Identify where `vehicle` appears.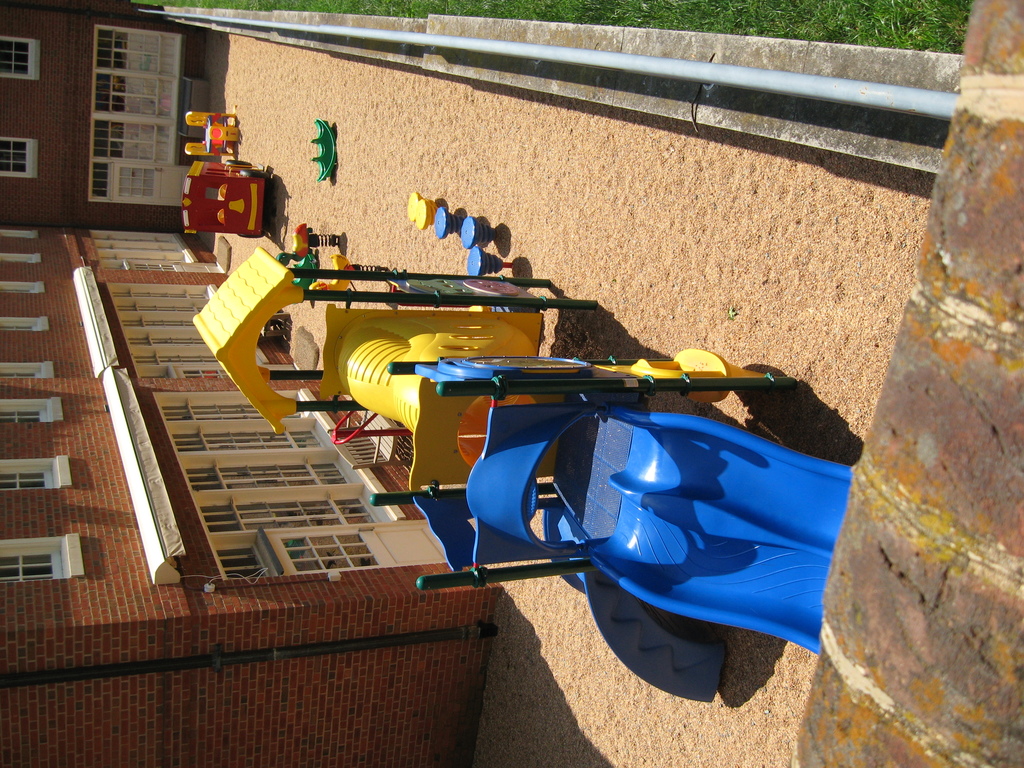
Appears at bbox=[184, 109, 239, 161].
